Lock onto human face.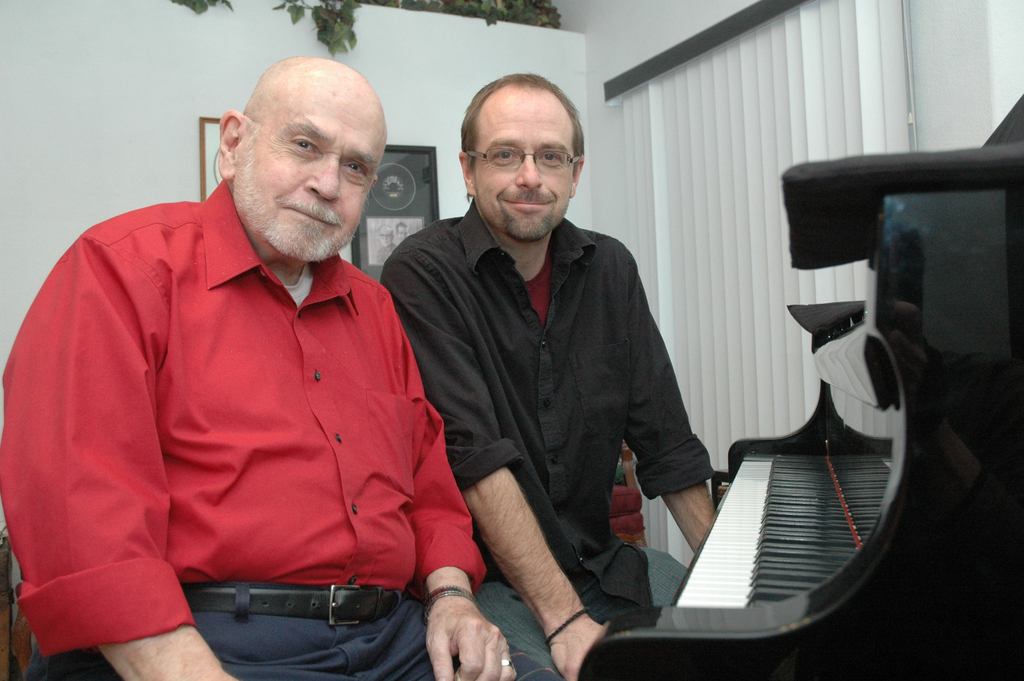
Locked: region(234, 81, 388, 259).
